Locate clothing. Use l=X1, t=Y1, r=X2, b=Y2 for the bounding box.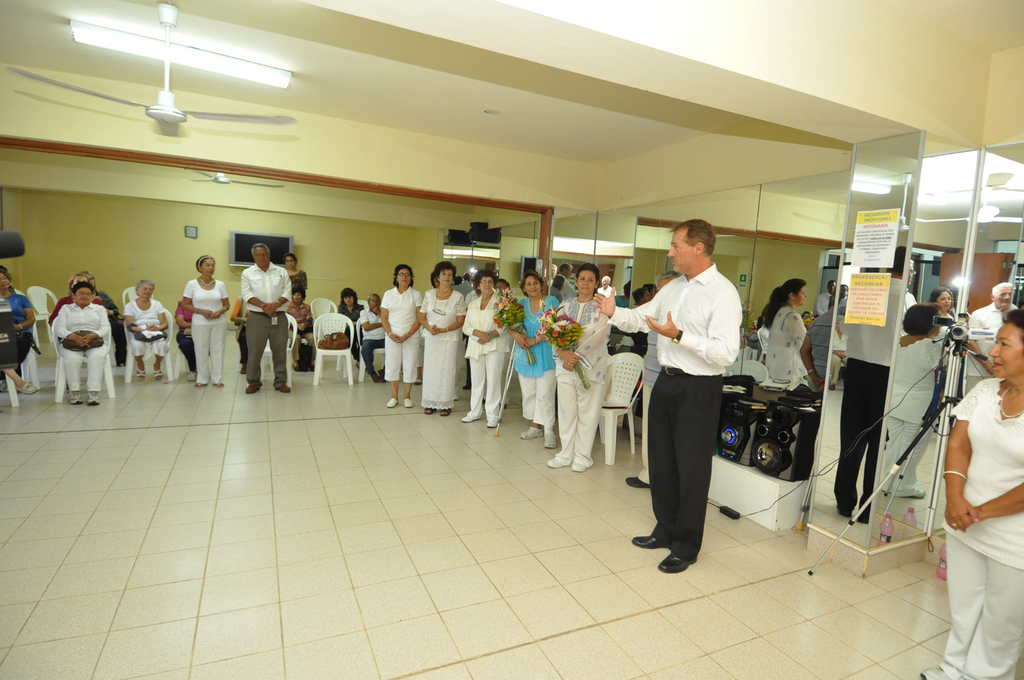
l=235, t=296, r=248, b=363.
